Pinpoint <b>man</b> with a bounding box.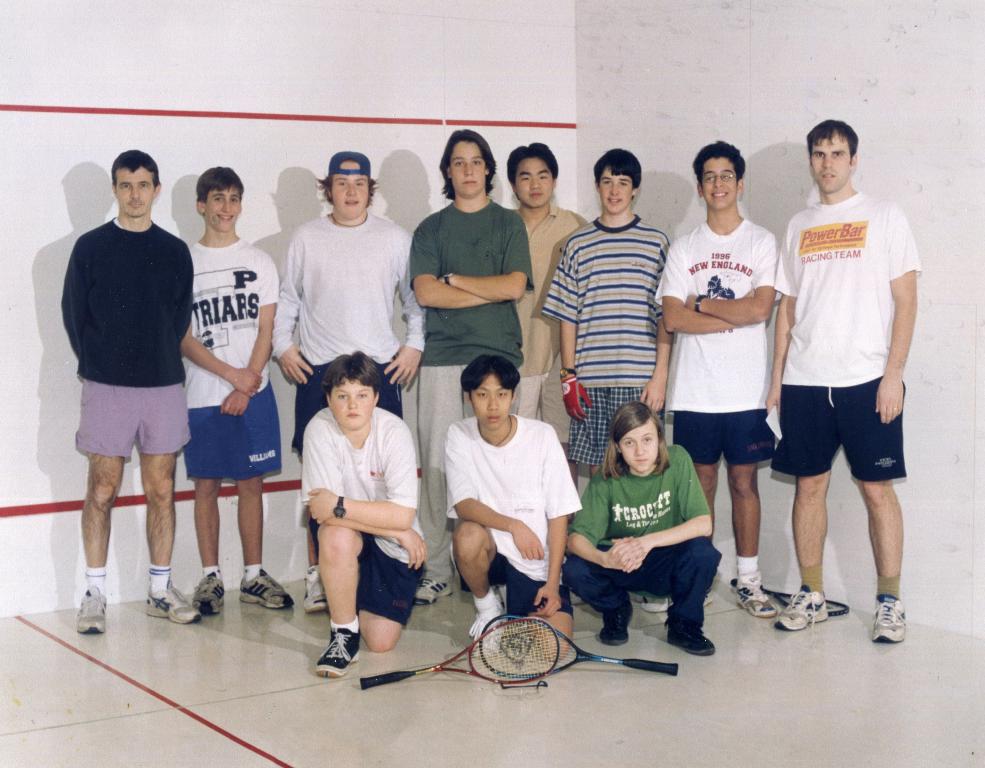
box=[409, 132, 541, 605].
